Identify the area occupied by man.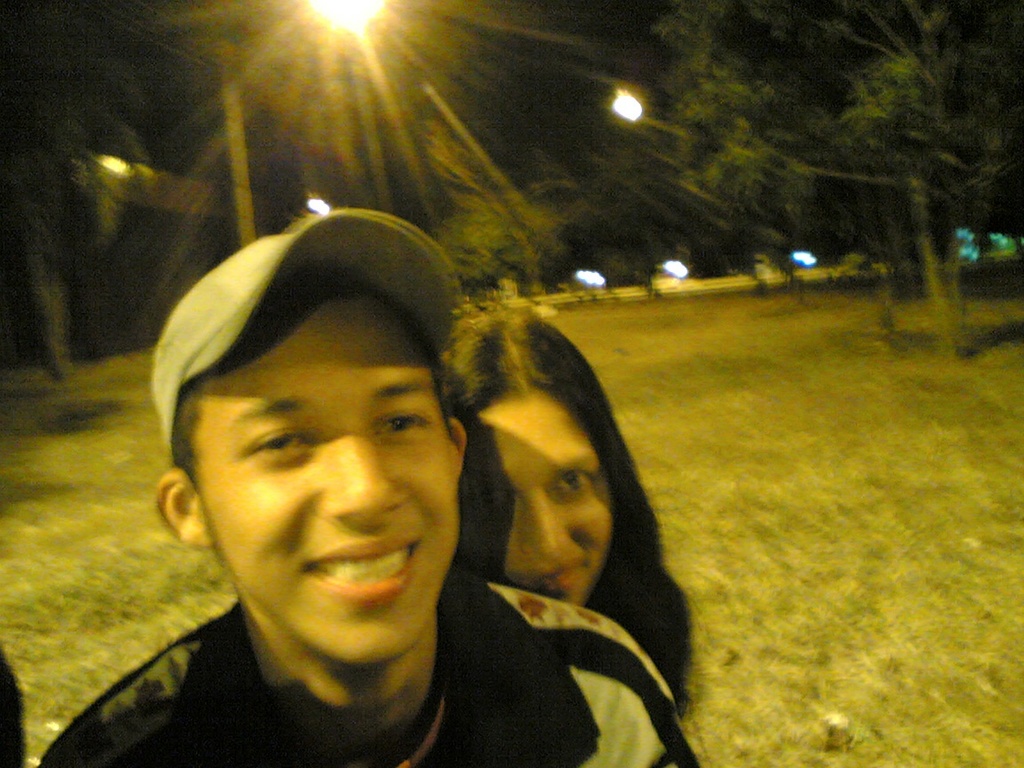
Area: box=[24, 211, 689, 767].
